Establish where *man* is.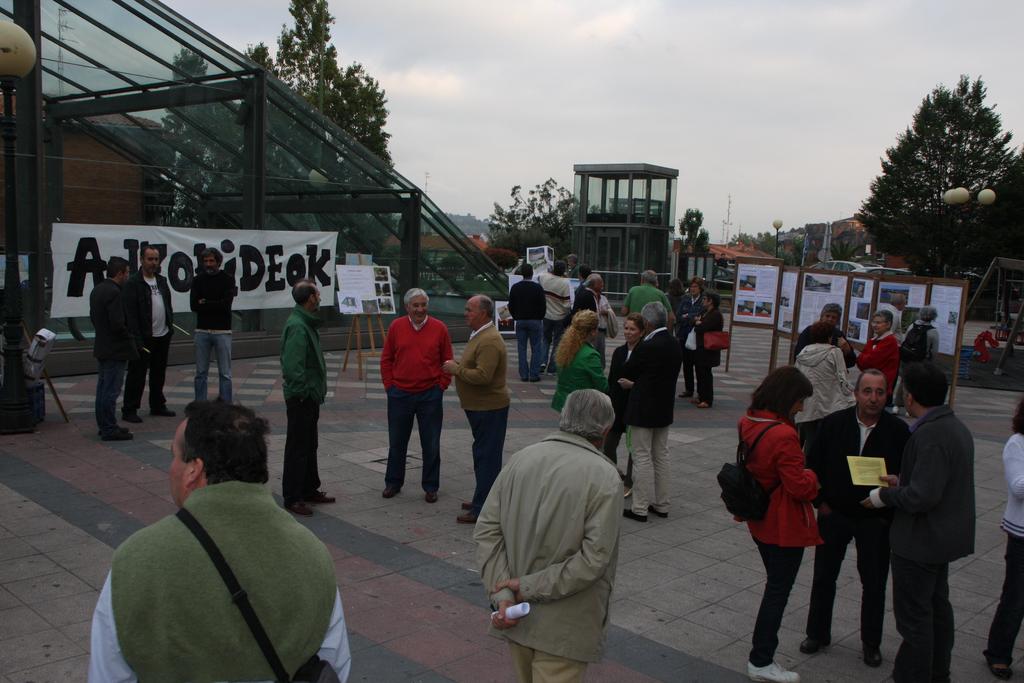
Established at rect(808, 371, 918, 672).
